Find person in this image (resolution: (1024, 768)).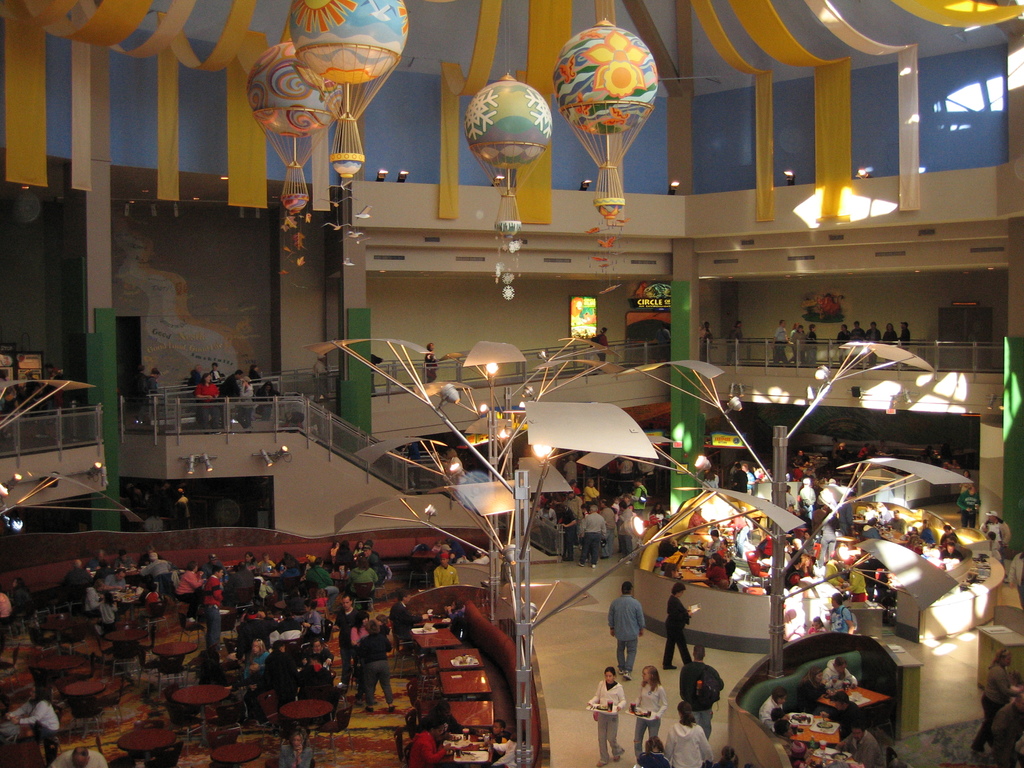
l=759, t=713, r=790, b=734.
